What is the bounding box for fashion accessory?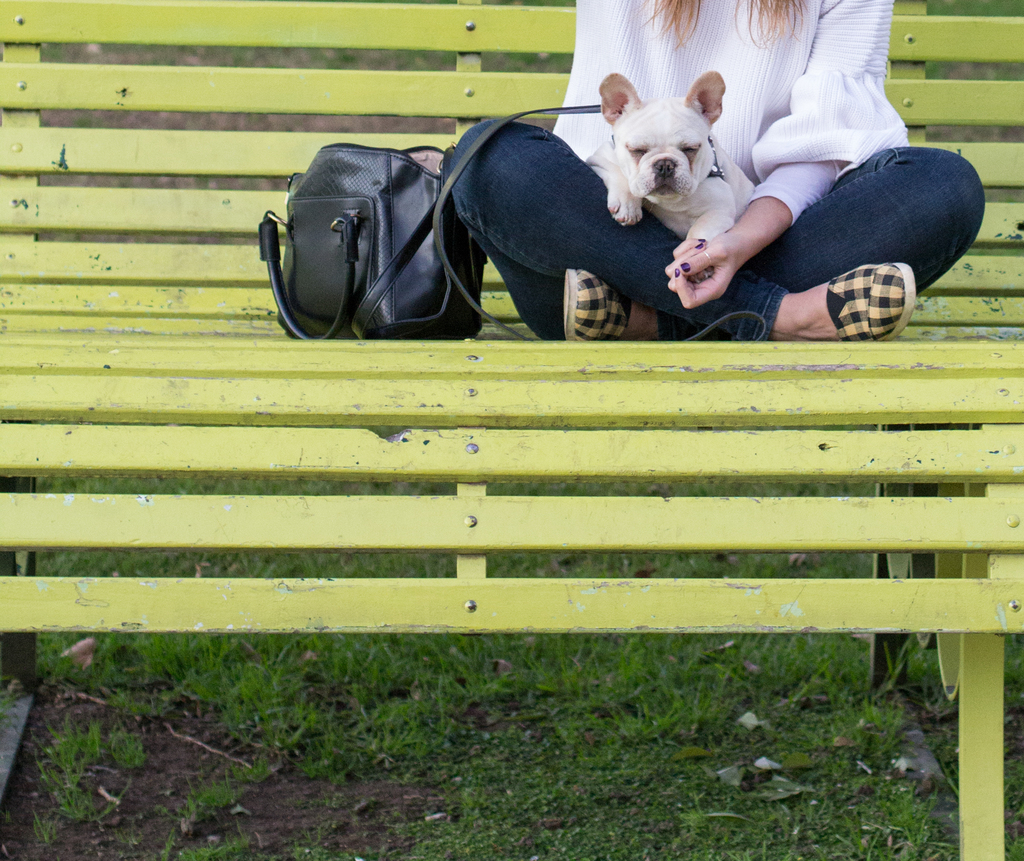
[257,144,490,343].
